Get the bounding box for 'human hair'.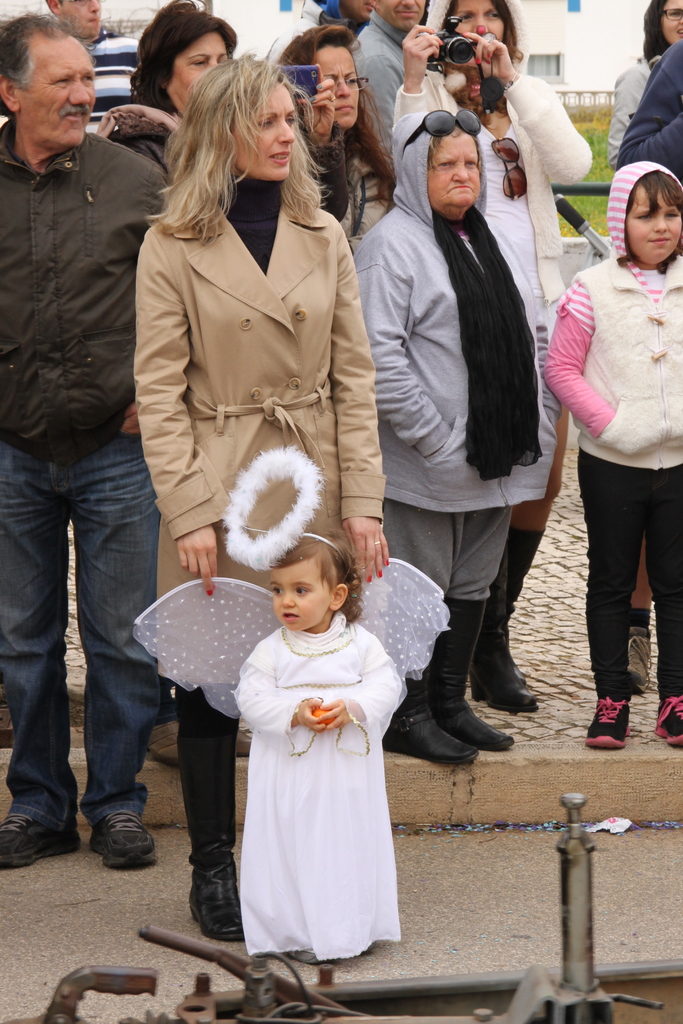
box=[637, 0, 682, 63].
